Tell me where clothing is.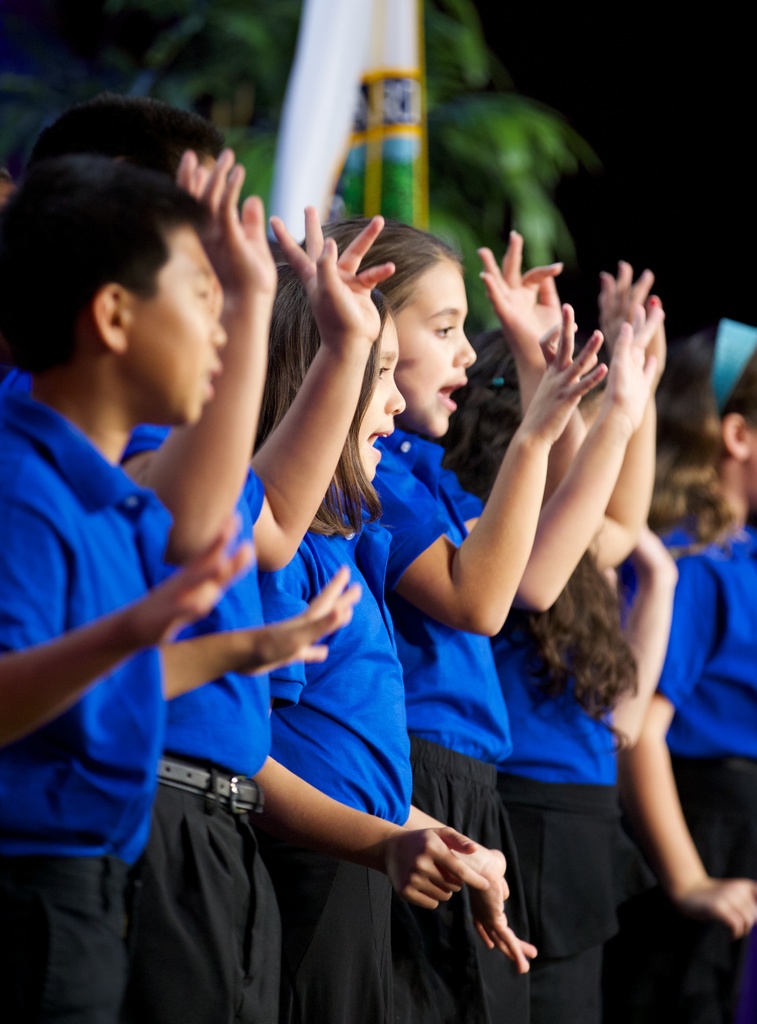
clothing is at bbox=(368, 435, 535, 1023).
